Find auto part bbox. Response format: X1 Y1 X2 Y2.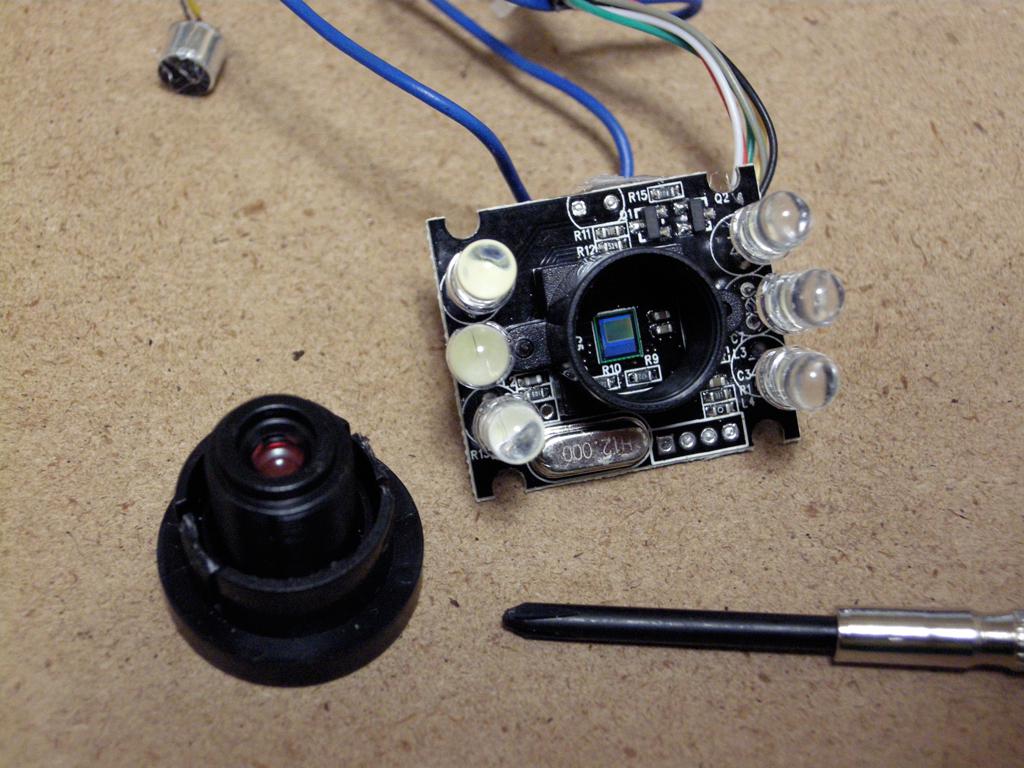
148 394 444 695.
